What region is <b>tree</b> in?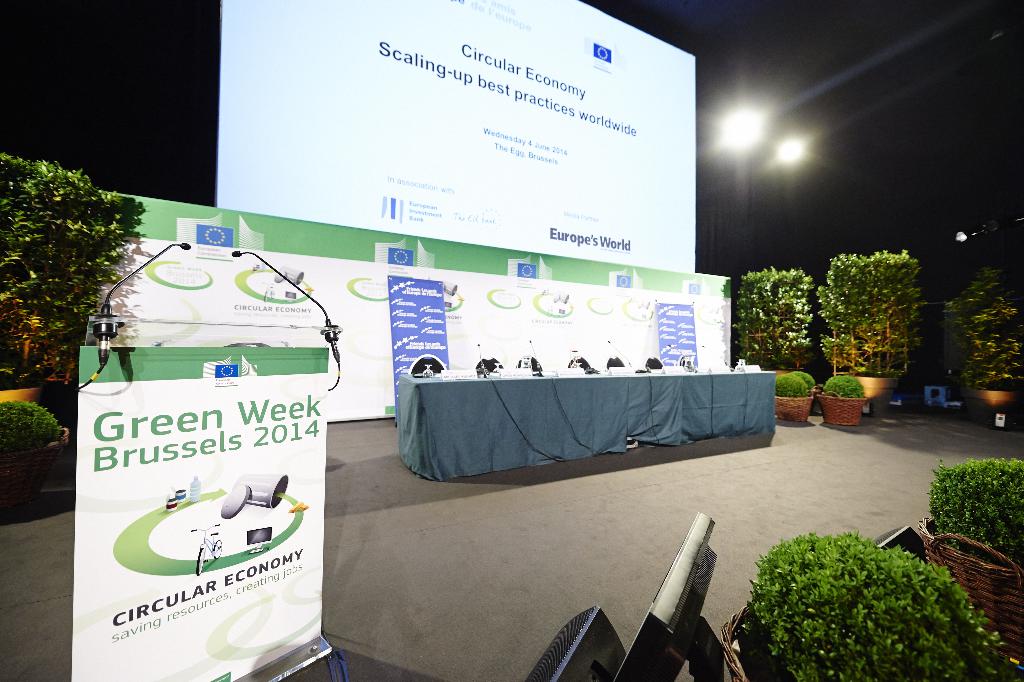
{"left": 808, "top": 249, "right": 929, "bottom": 385}.
